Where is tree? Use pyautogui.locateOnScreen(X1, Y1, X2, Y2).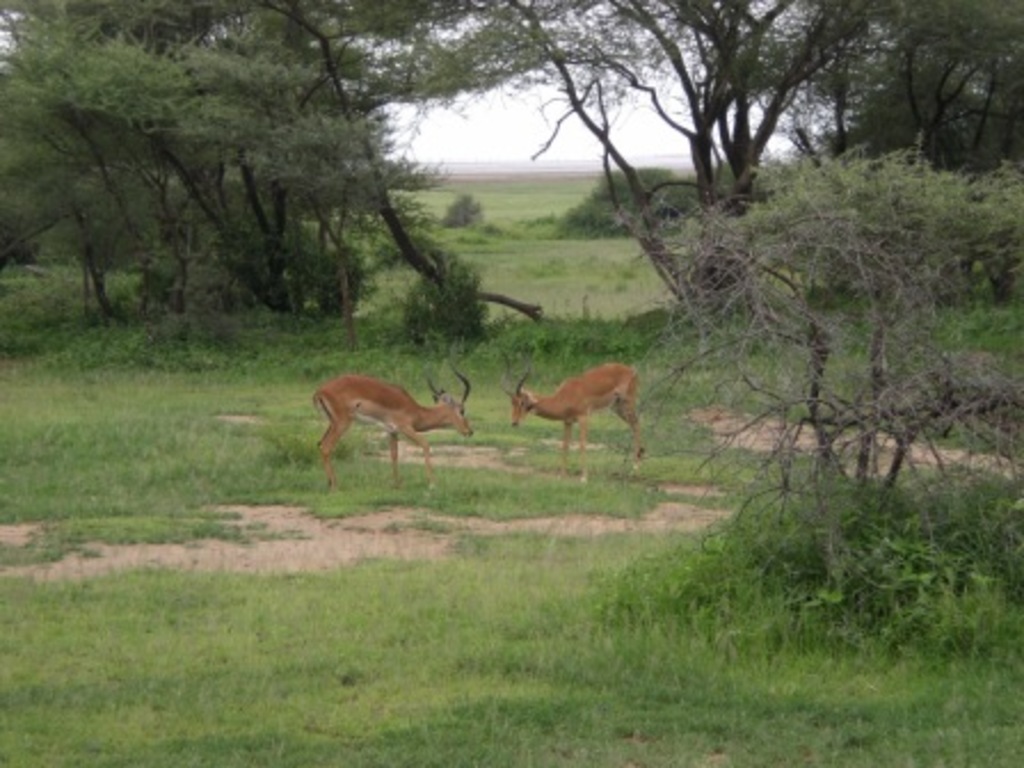
pyautogui.locateOnScreen(0, 0, 229, 320).
